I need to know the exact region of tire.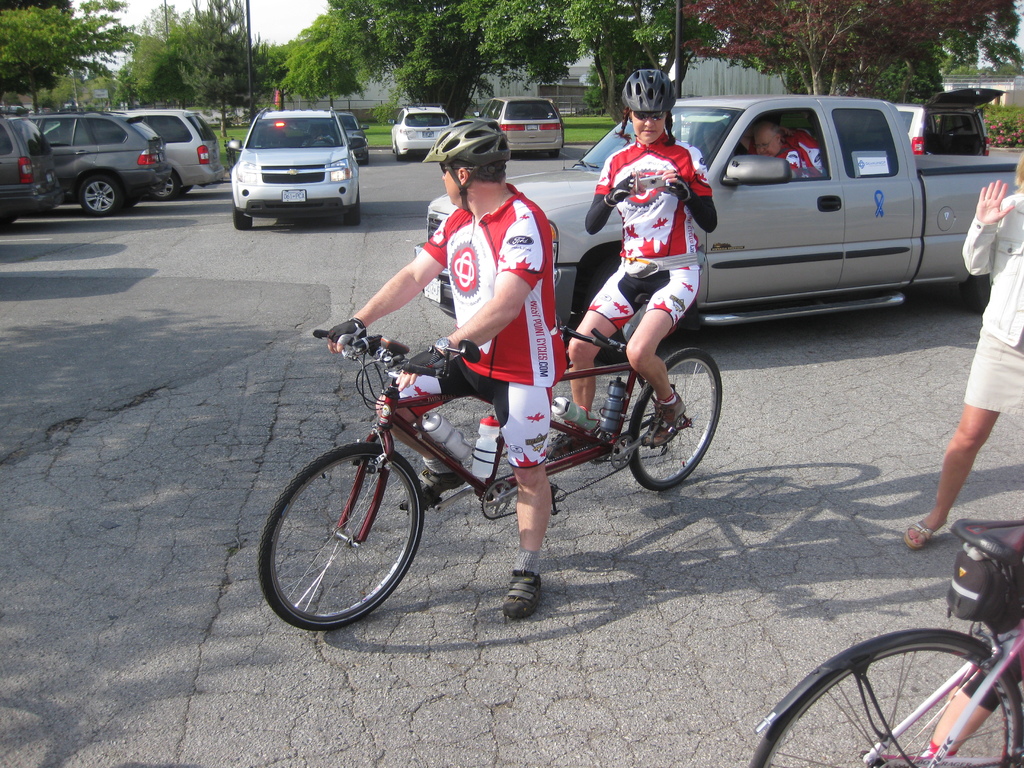
Region: crop(396, 151, 406, 160).
